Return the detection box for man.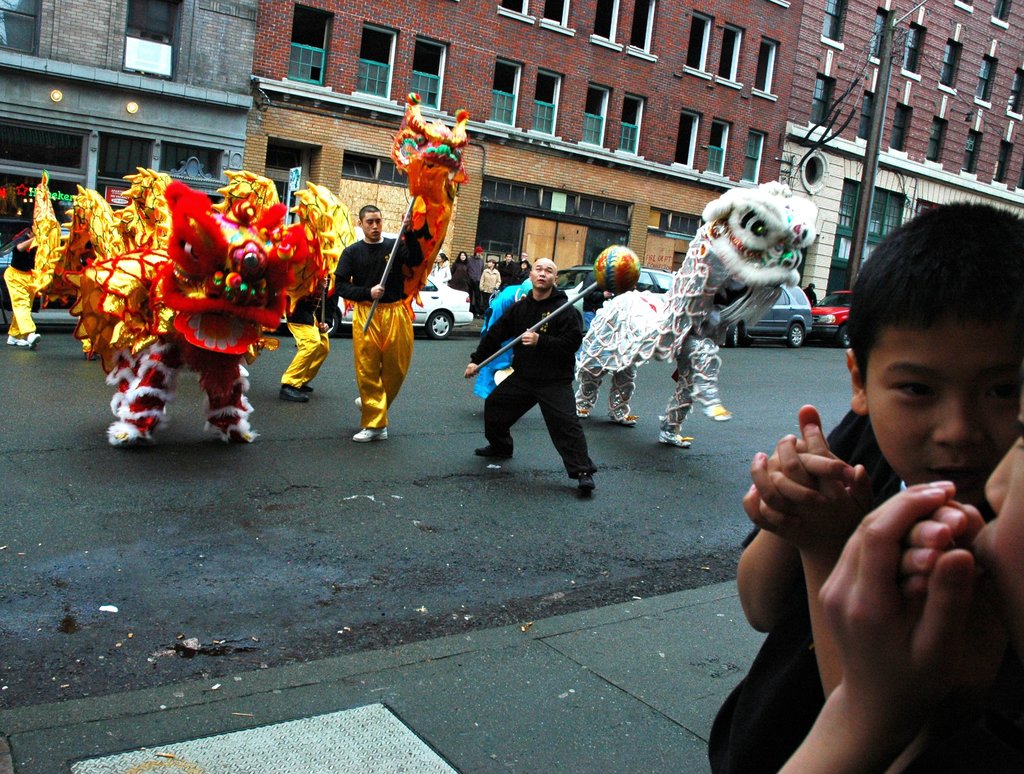
1/227/42/346.
